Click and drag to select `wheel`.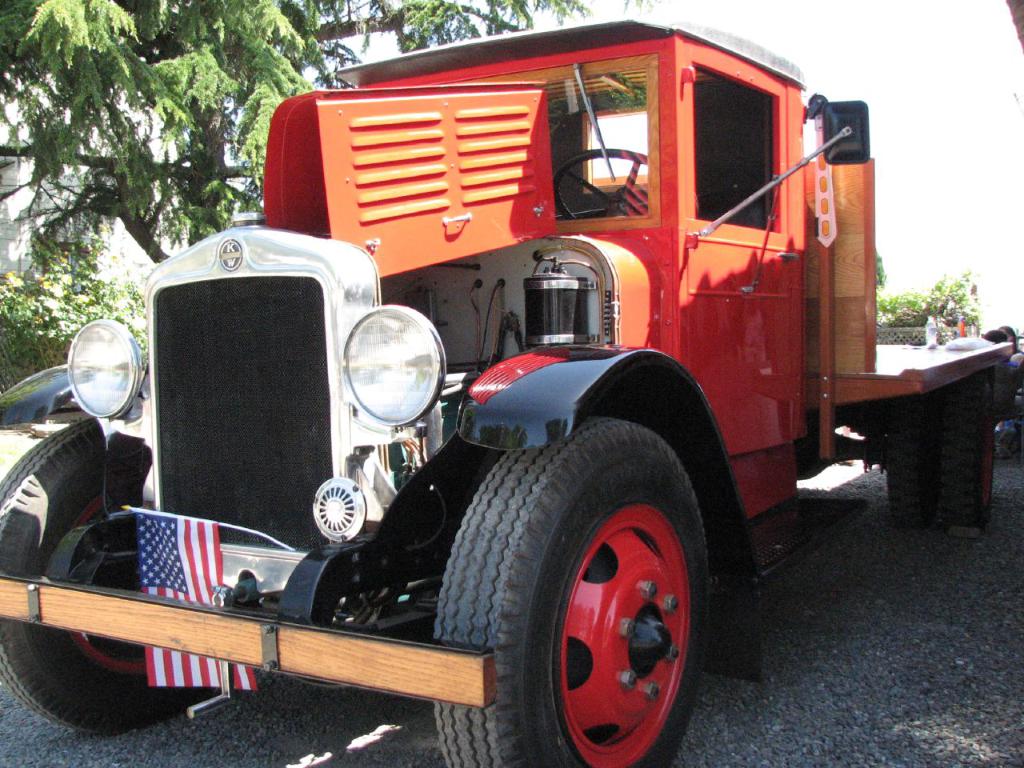
Selection: x1=486 y1=431 x2=713 y2=753.
